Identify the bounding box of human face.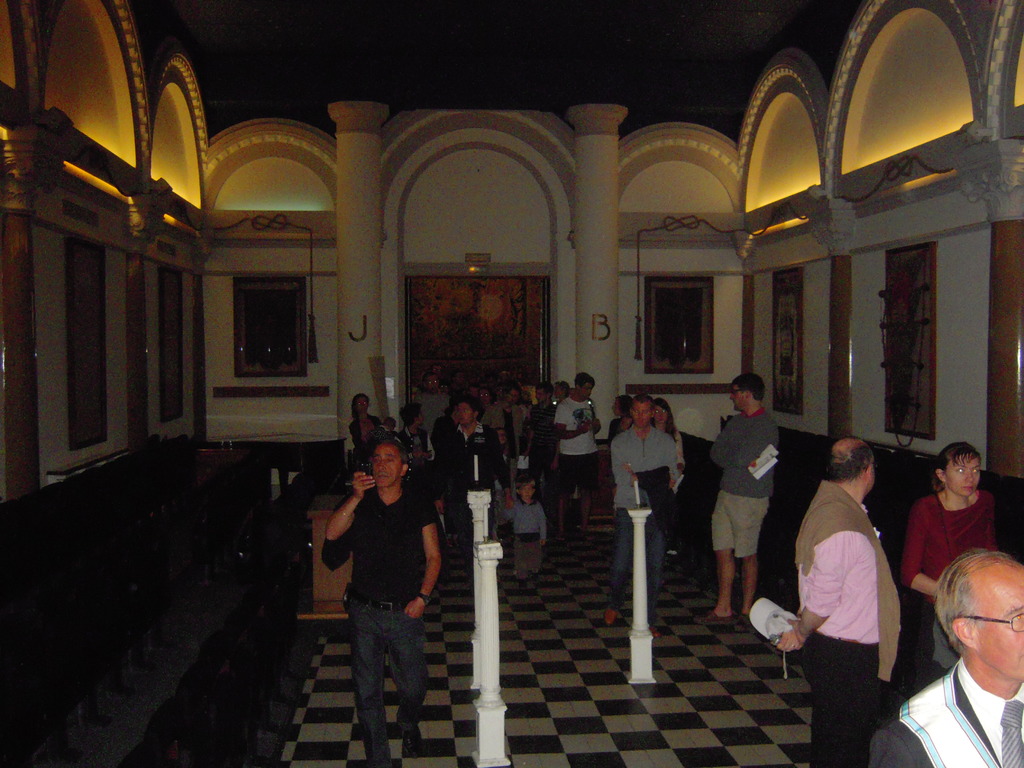
[970, 556, 1023, 684].
